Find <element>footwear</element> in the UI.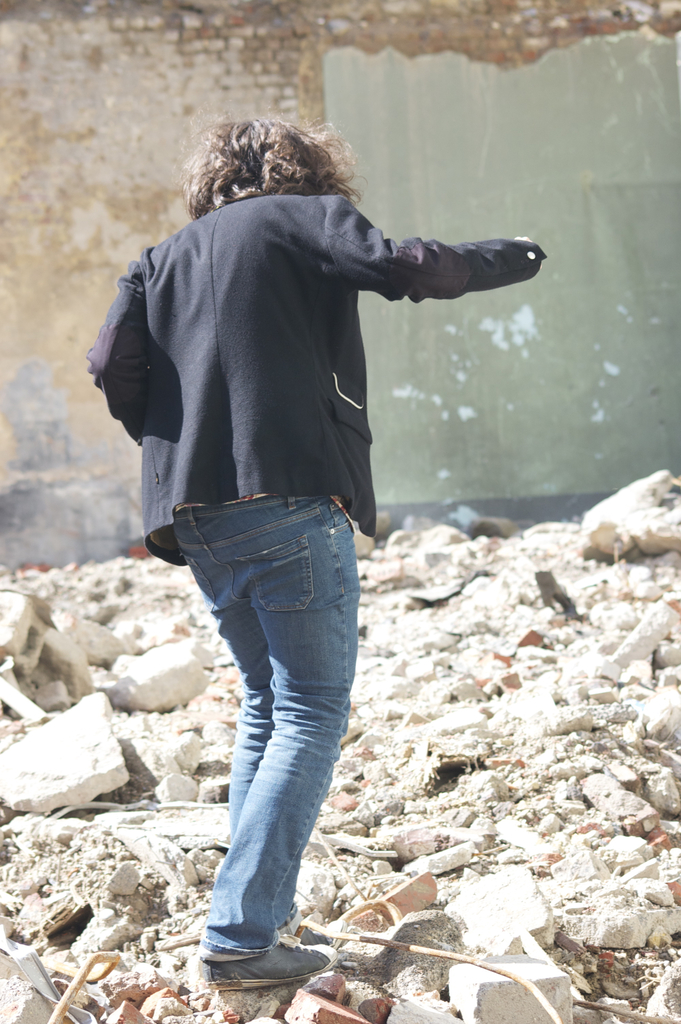
UI element at x1=188, y1=939, x2=326, y2=992.
